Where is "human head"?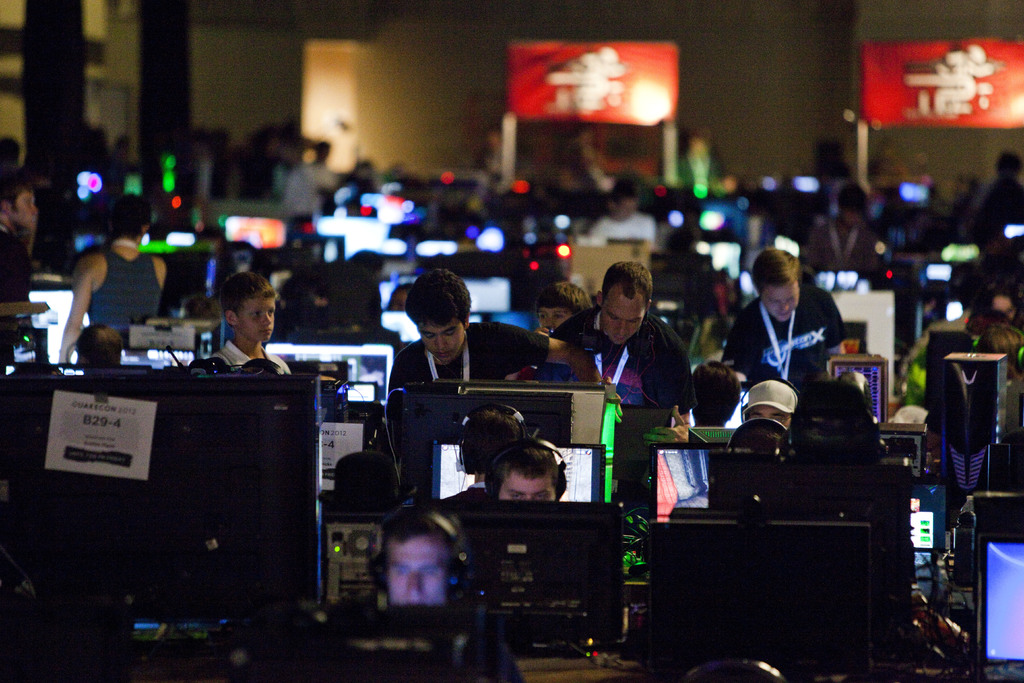
<bbox>993, 151, 1023, 183</bbox>.
